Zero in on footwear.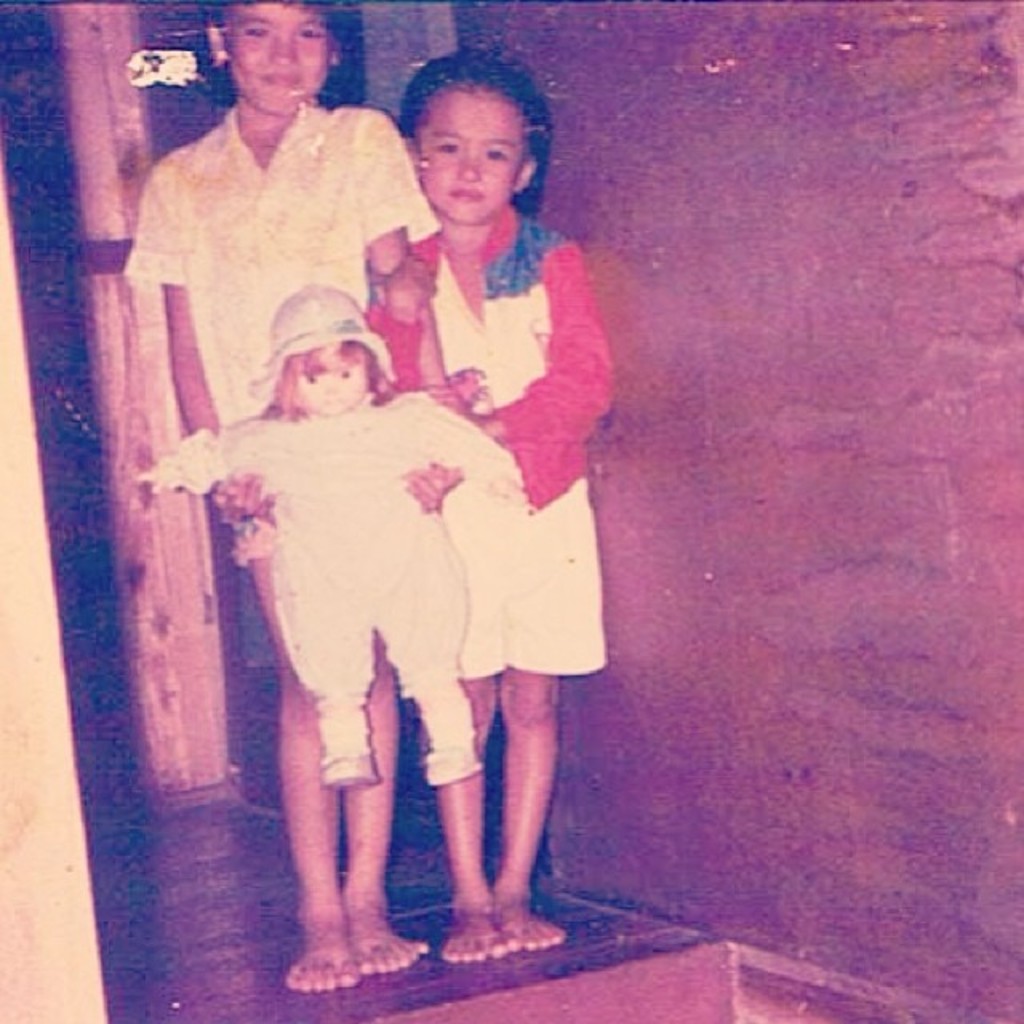
Zeroed in: x1=314, y1=752, x2=376, y2=786.
